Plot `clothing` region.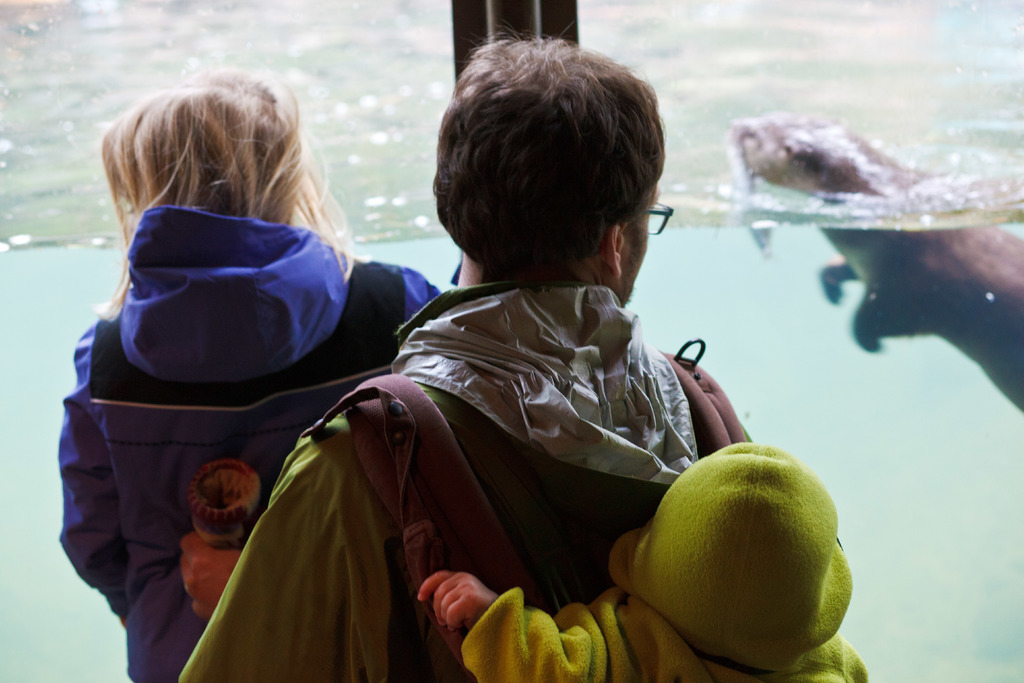
Plotted at Rect(175, 286, 744, 682).
